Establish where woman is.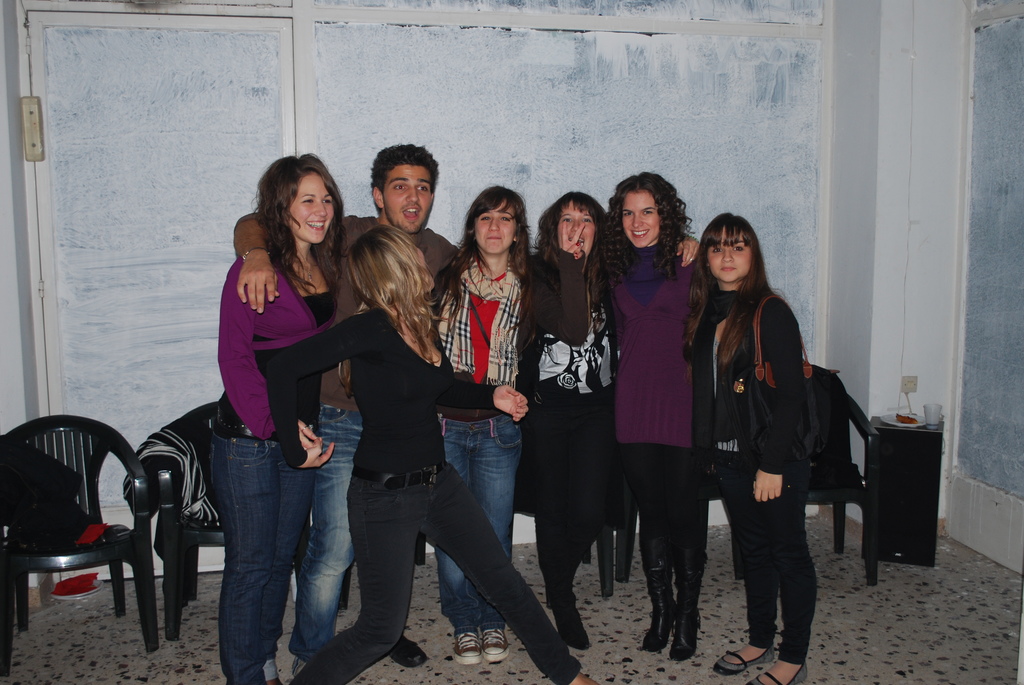
Established at (x1=512, y1=192, x2=622, y2=652).
